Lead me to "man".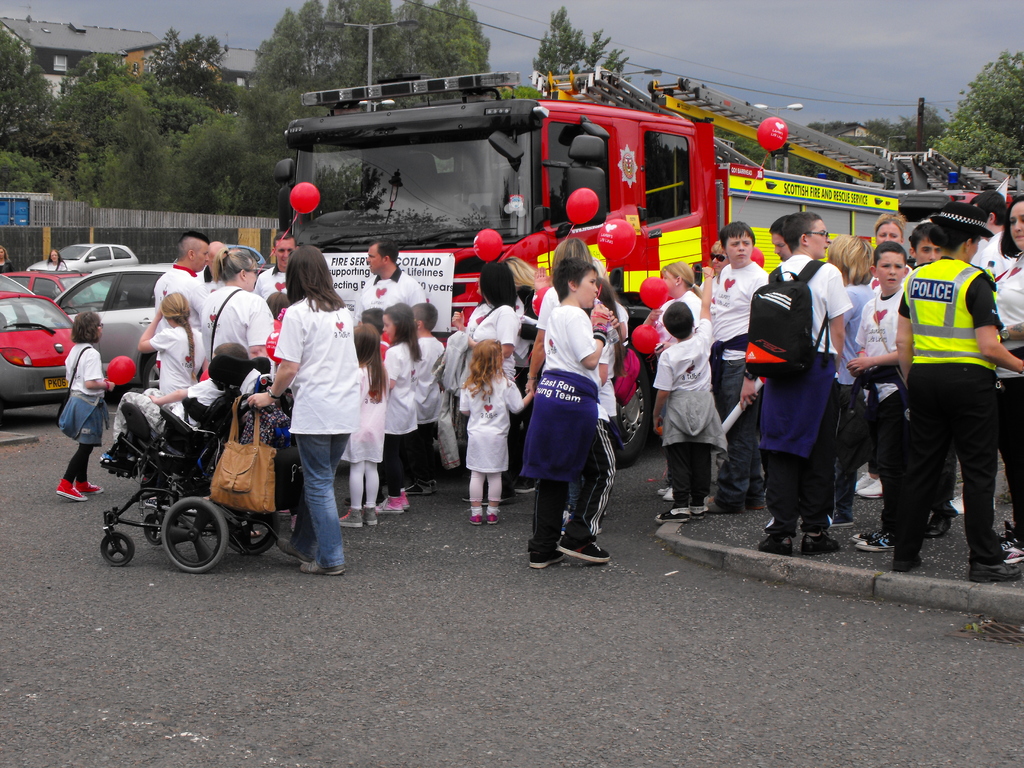
Lead to {"left": 756, "top": 213, "right": 852, "bottom": 554}.
